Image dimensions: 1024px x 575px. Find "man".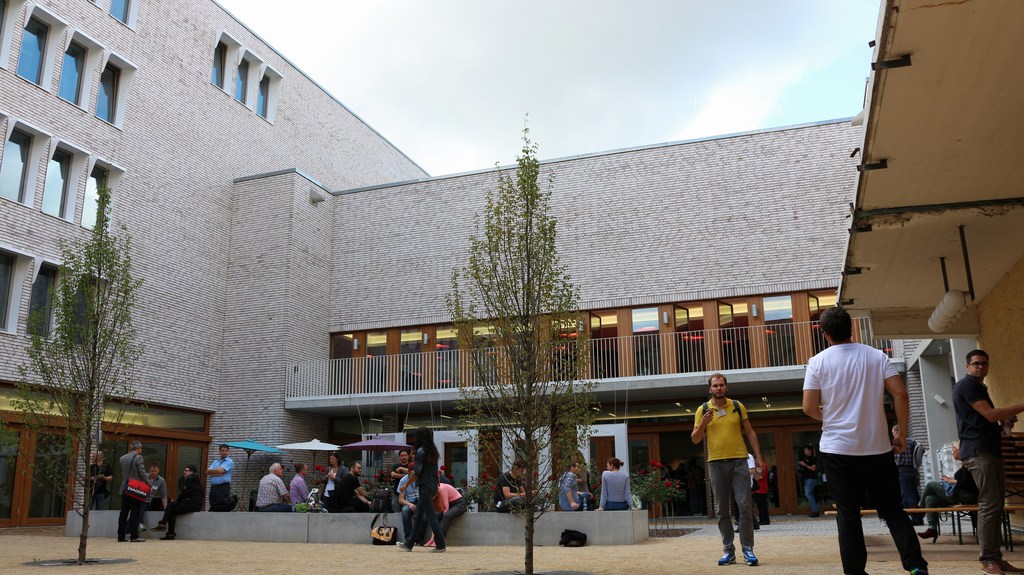
locate(144, 464, 166, 512).
